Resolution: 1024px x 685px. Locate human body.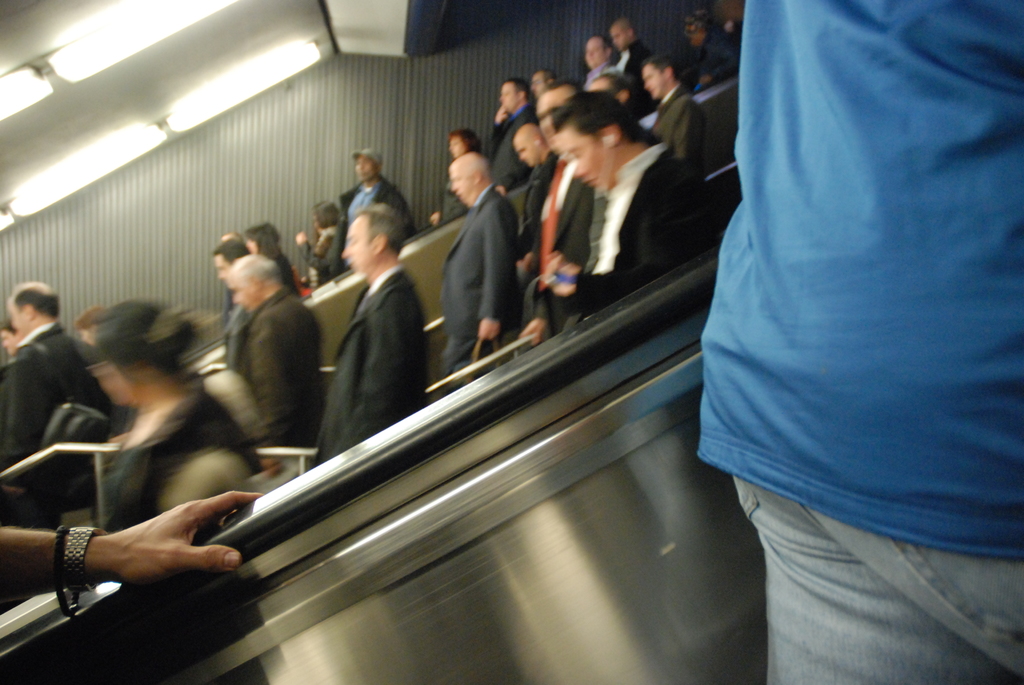
box(0, 274, 120, 473).
